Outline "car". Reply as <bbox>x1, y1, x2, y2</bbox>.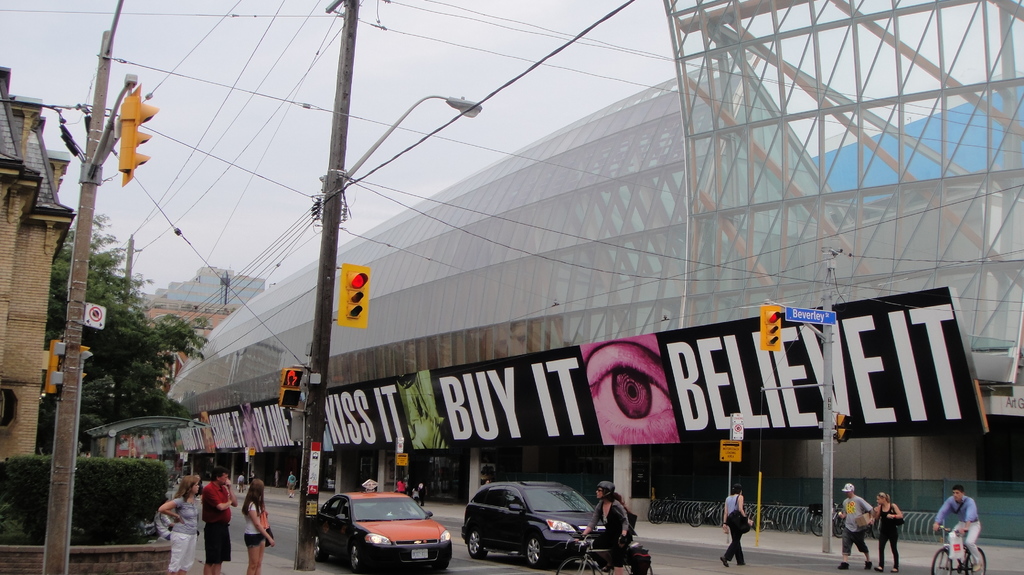
<bbox>314, 491, 456, 572</bbox>.
